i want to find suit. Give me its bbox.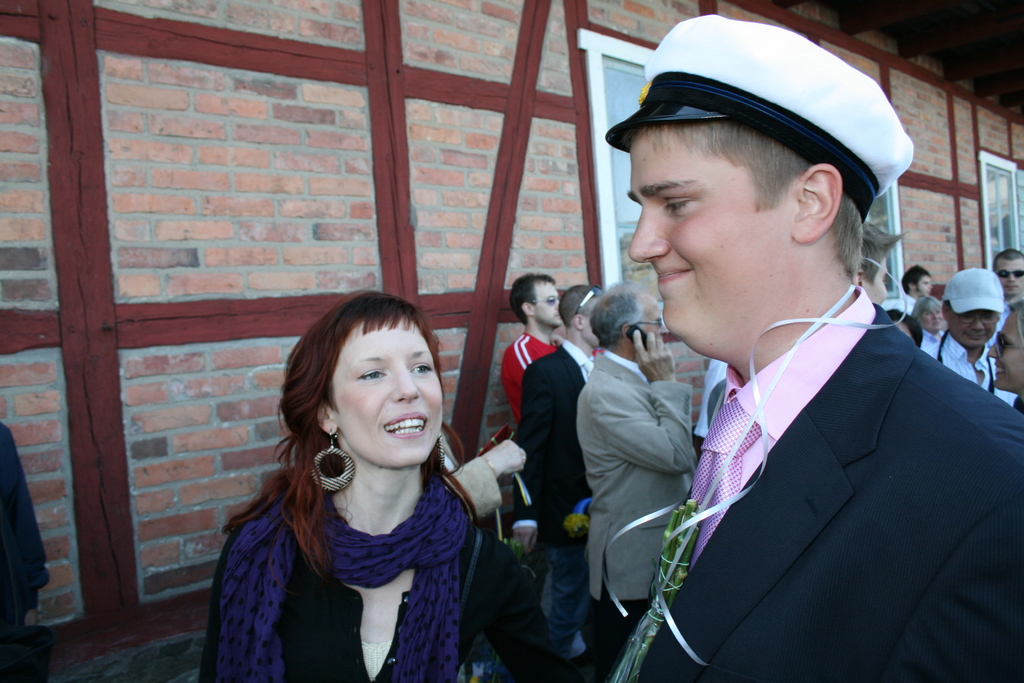
select_region(505, 117, 987, 682).
